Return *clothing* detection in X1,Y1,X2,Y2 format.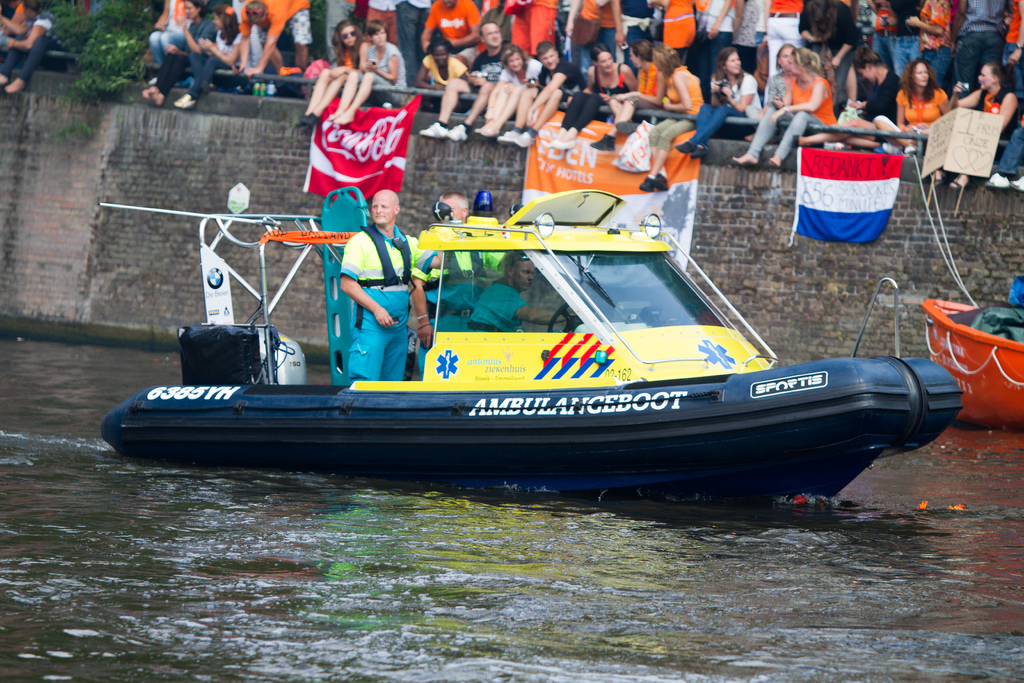
894,3,922,75.
